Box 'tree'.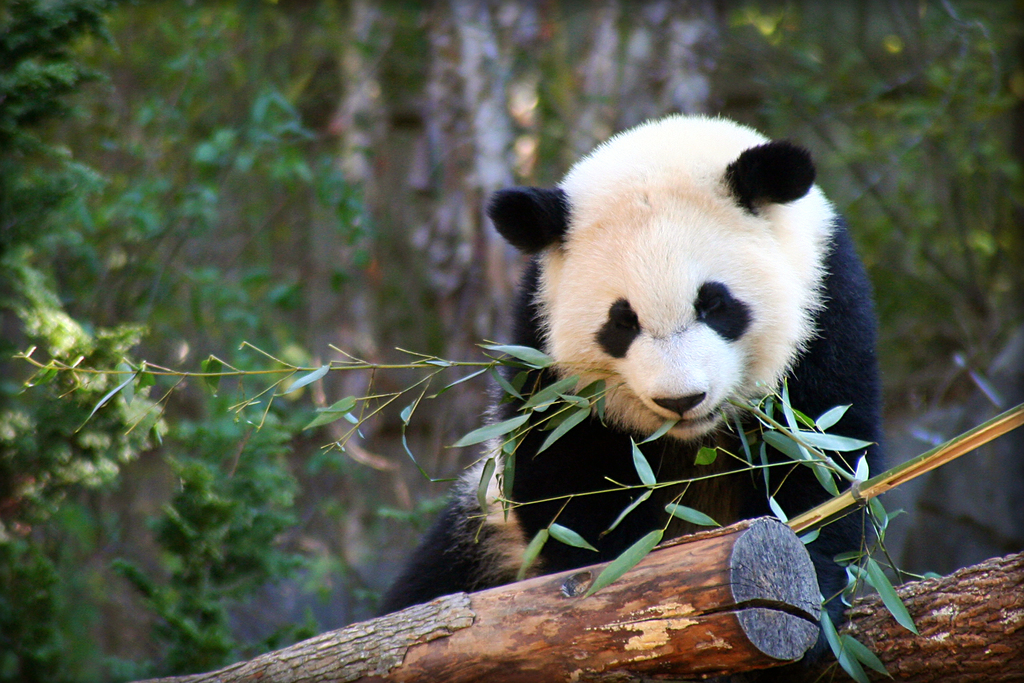
225, 0, 1023, 605.
